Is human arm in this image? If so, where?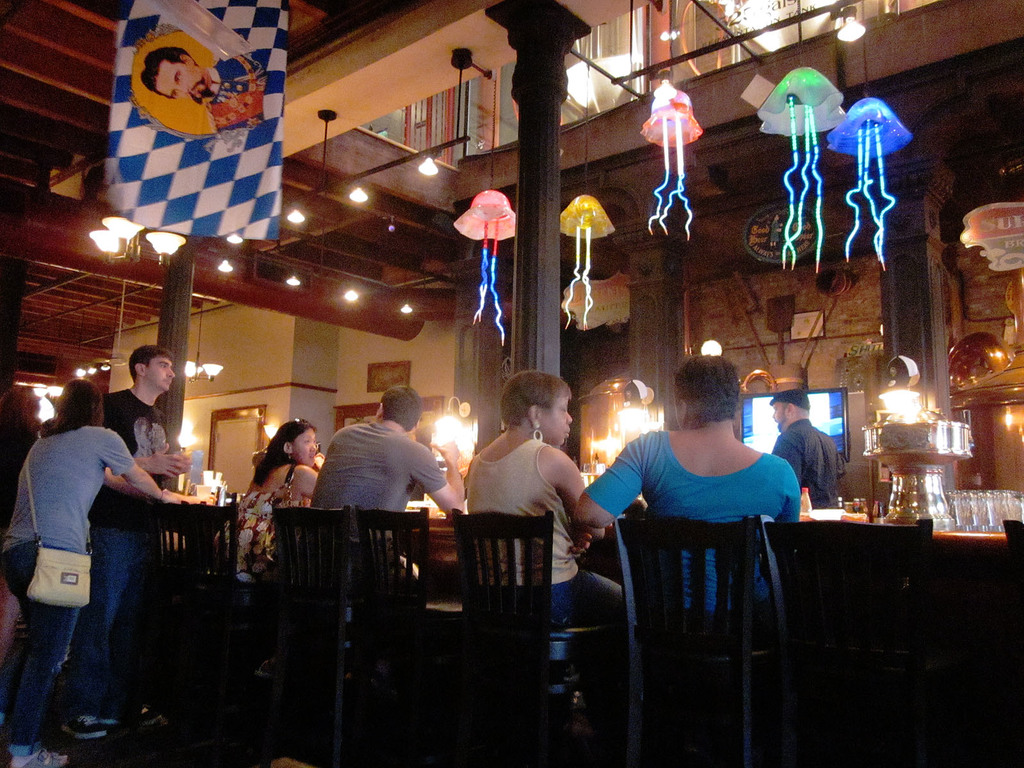
Yes, at BBox(104, 429, 205, 507).
